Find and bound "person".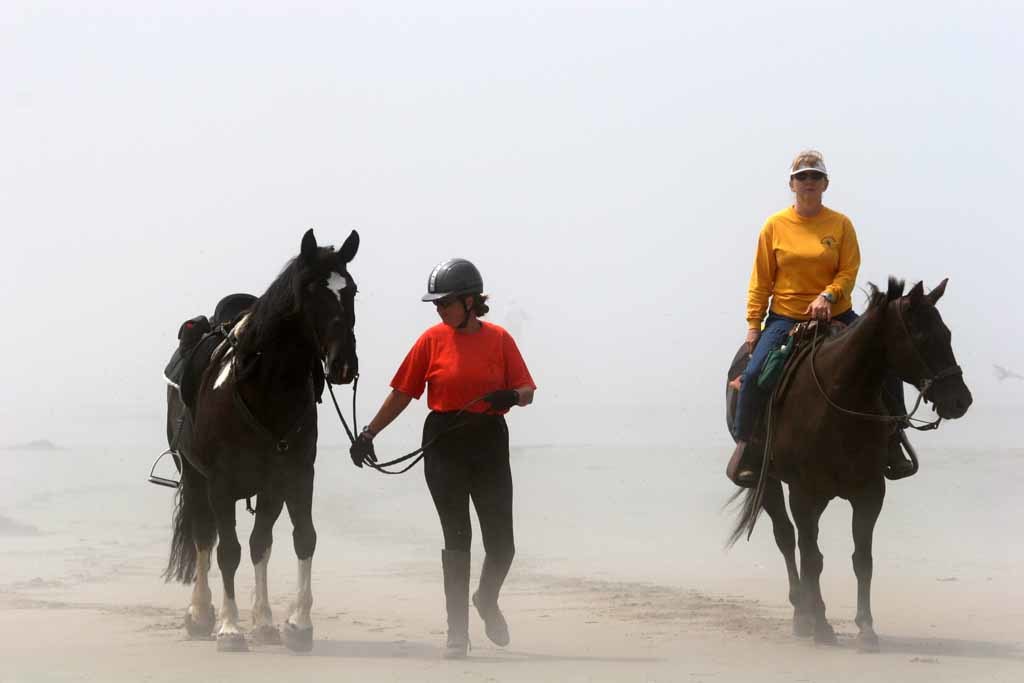
Bound: x1=346 y1=256 x2=538 y2=655.
